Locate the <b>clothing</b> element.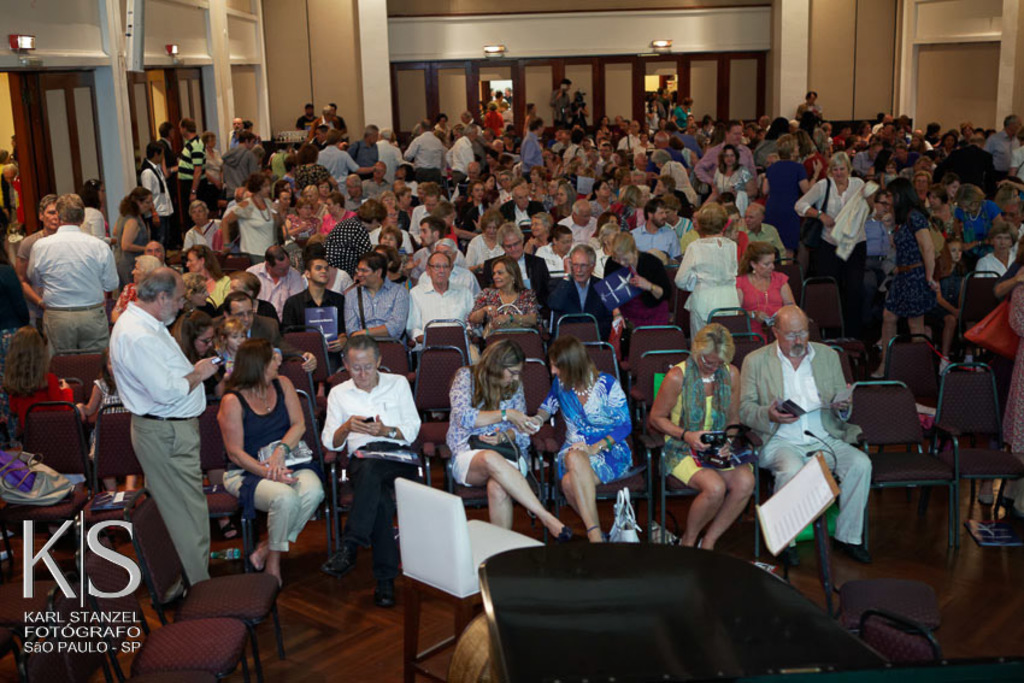
Element bbox: bbox=(632, 225, 682, 258).
